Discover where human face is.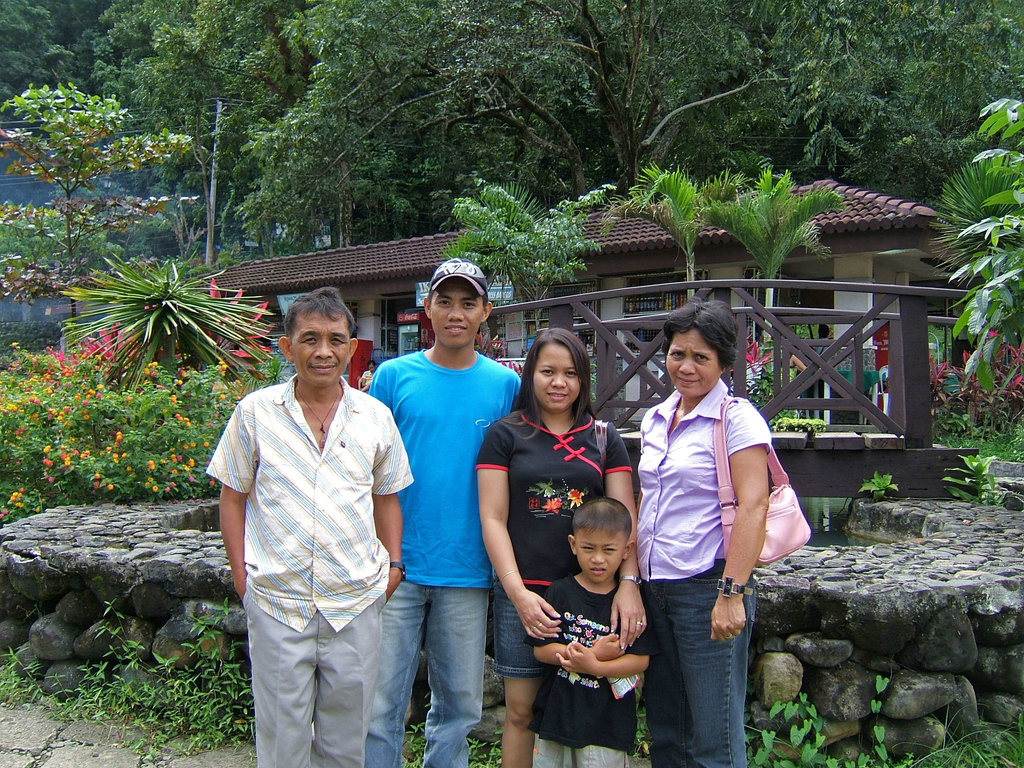
Discovered at left=292, top=312, right=348, bottom=381.
